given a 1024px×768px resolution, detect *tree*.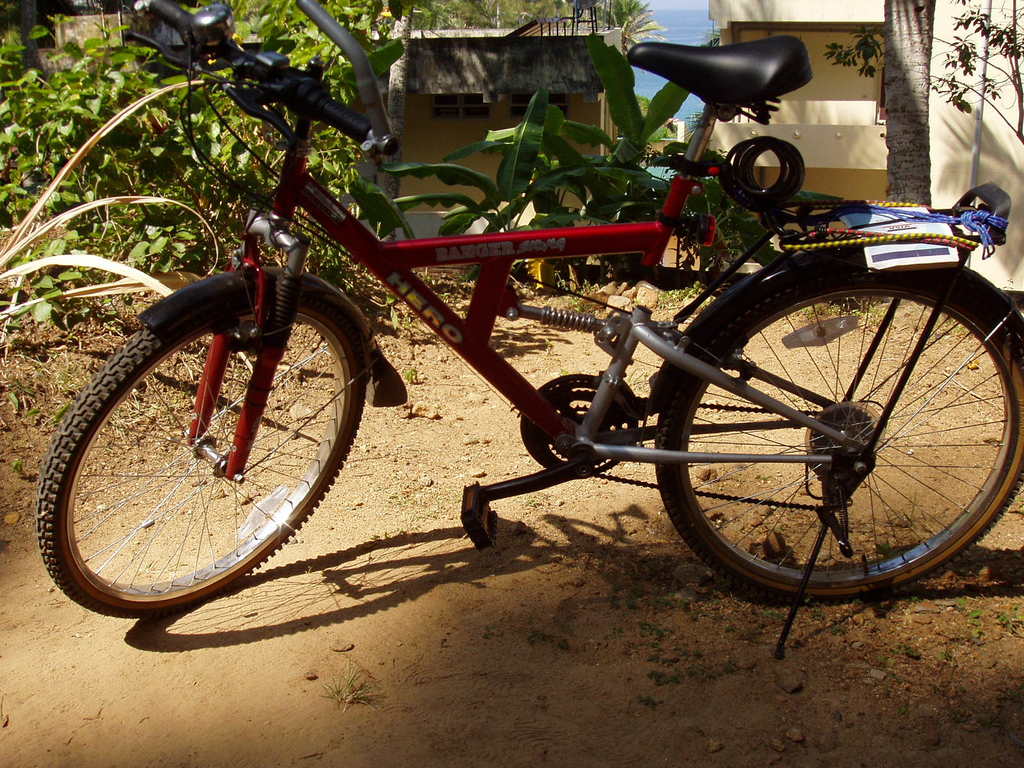
Rect(0, 0, 845, 431).
